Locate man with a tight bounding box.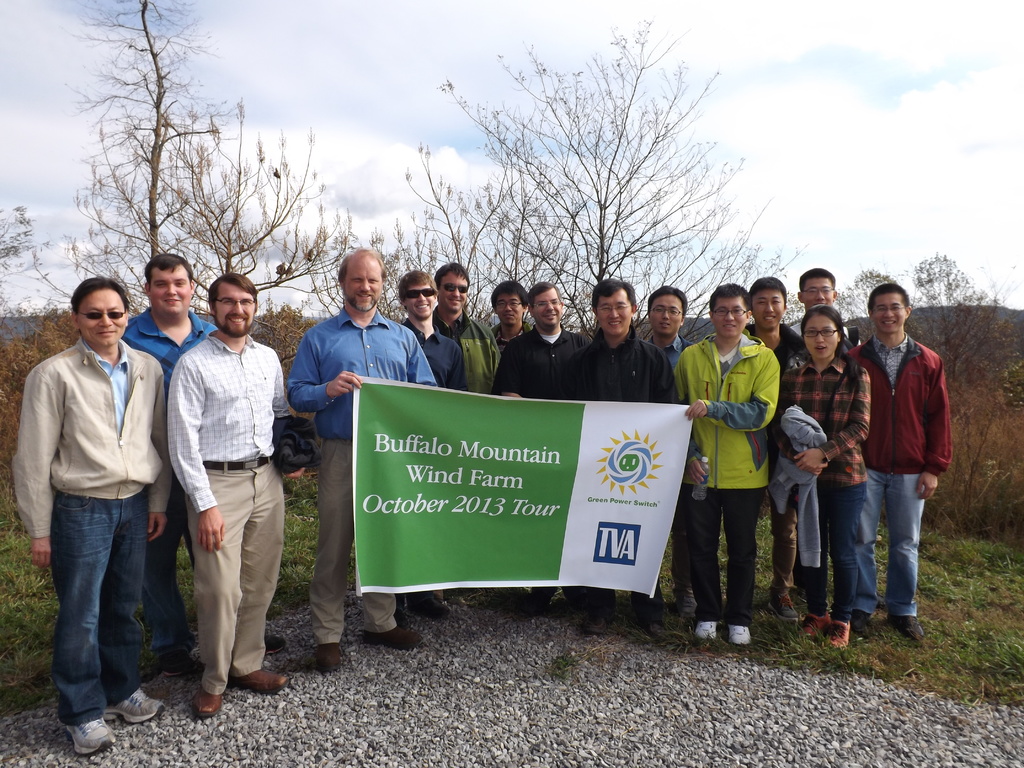
[x1=396, y1=270, x2=468, y2=399].
